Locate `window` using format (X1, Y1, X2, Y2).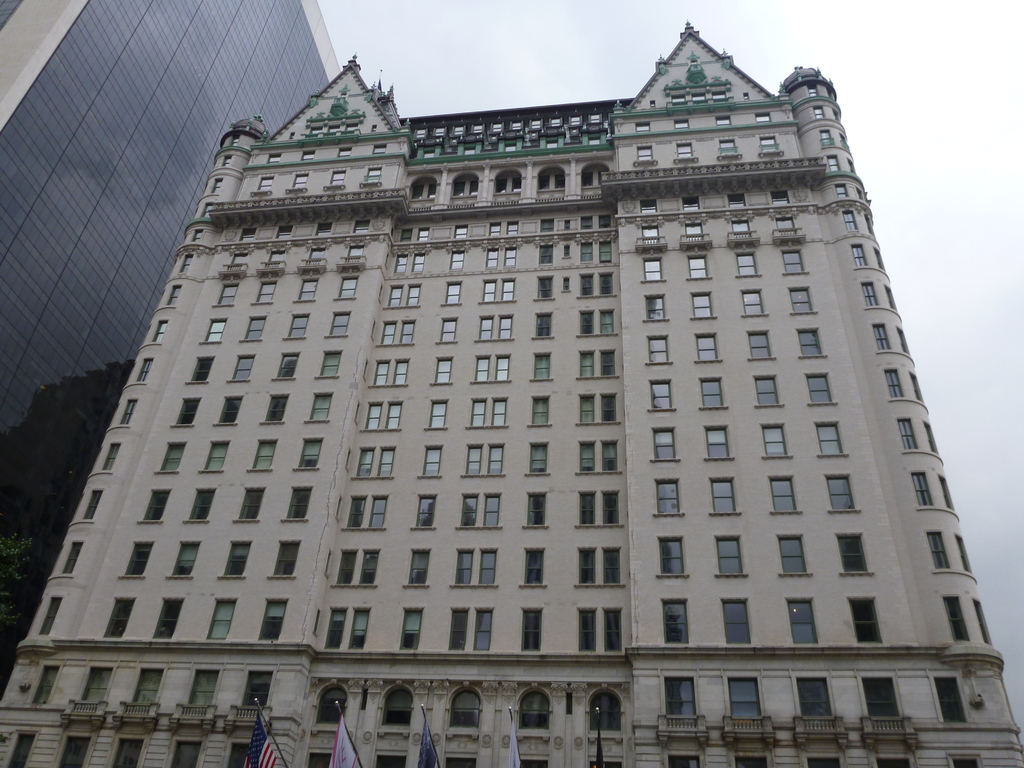
(268, 151, 282, 163).
